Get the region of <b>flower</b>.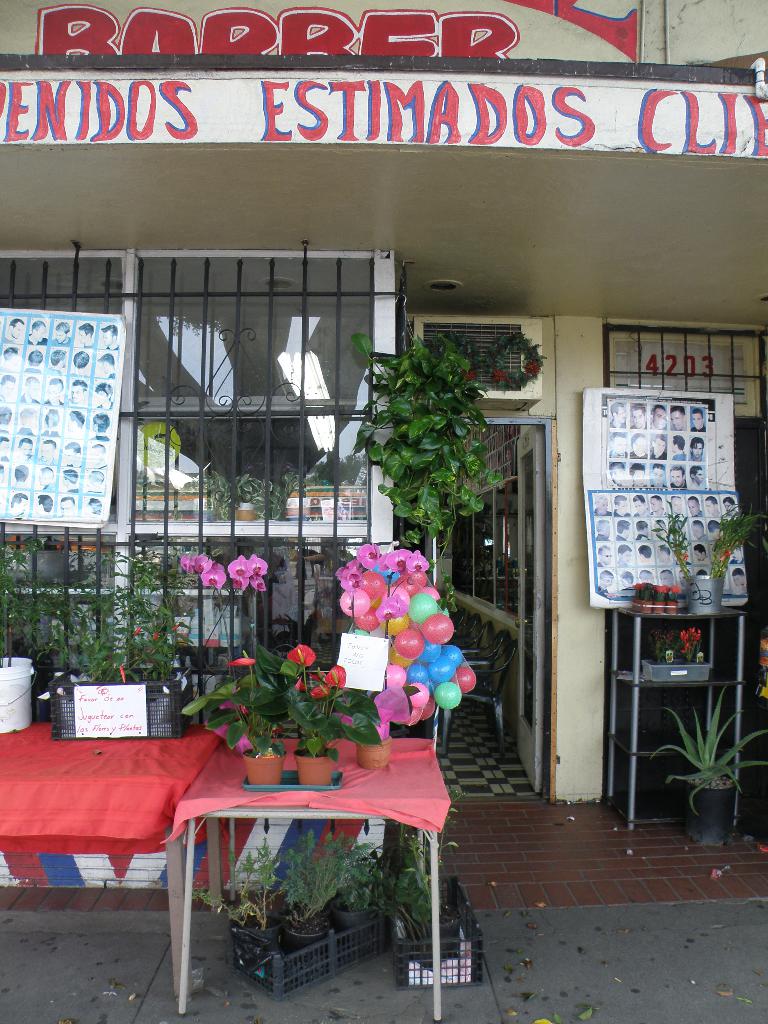
bbox=[218, 698, 247, 714].
